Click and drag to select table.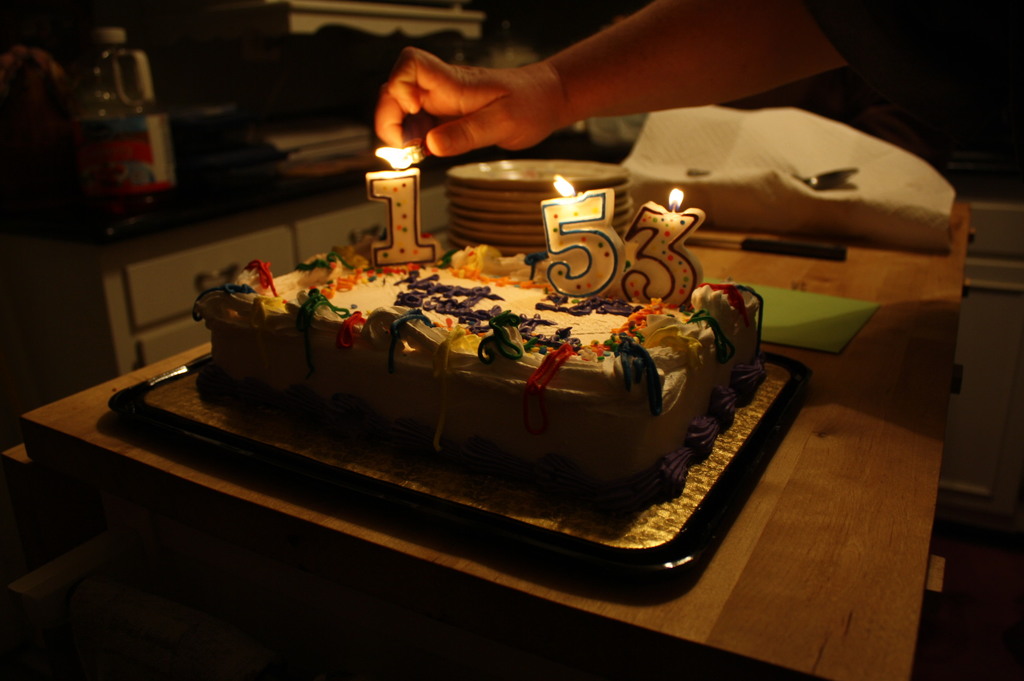
Selection: left=20, top=199, right=962, bottom=680.
